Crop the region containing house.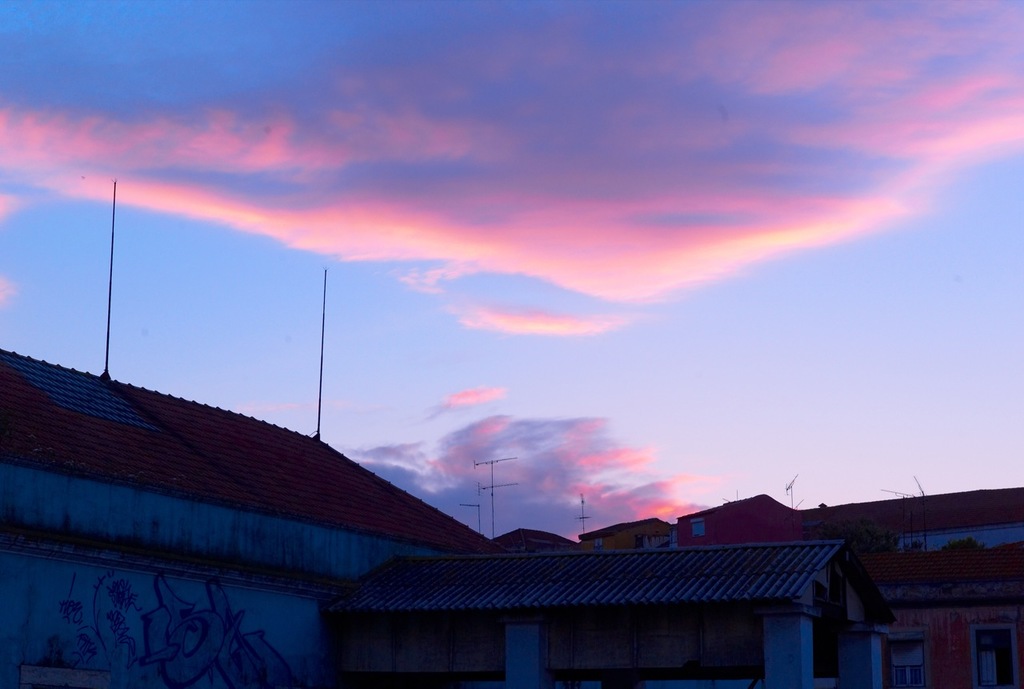
Crop region: (0, 347, 490, 688).
